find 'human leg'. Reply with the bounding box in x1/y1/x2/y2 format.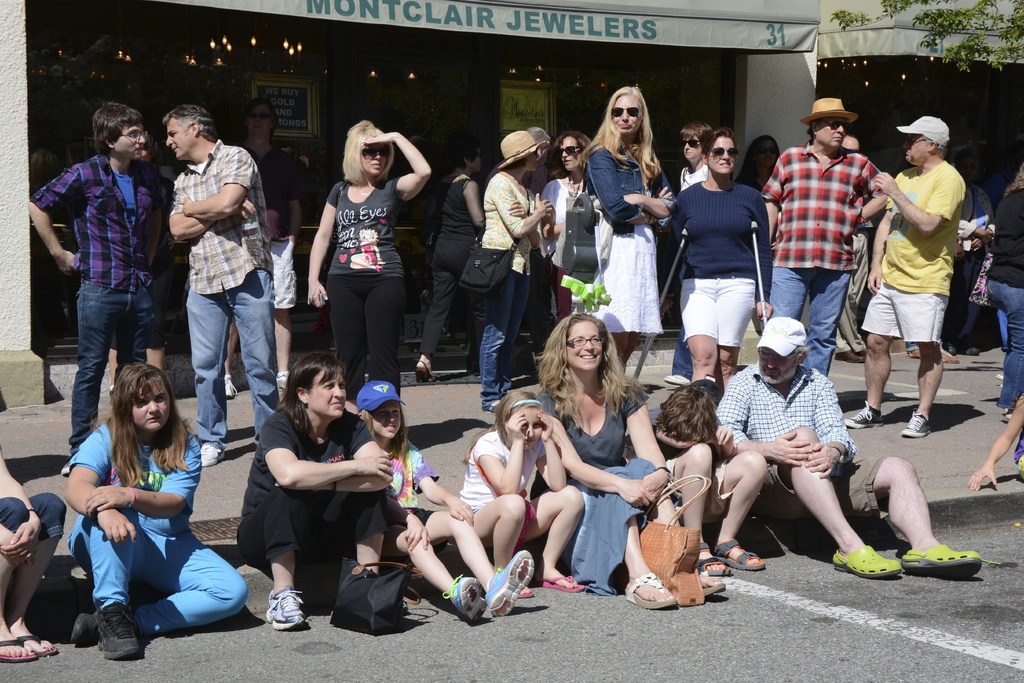
113/267/149/402.
